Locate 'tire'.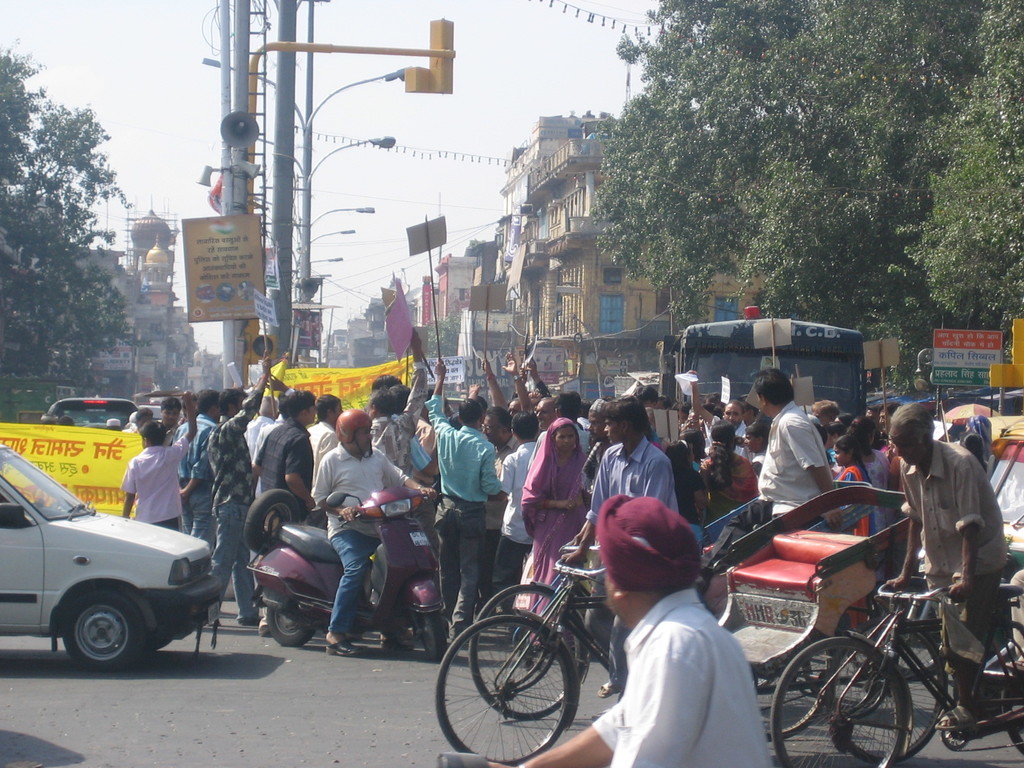
Bounding box: (143, 636, 170, 653).
